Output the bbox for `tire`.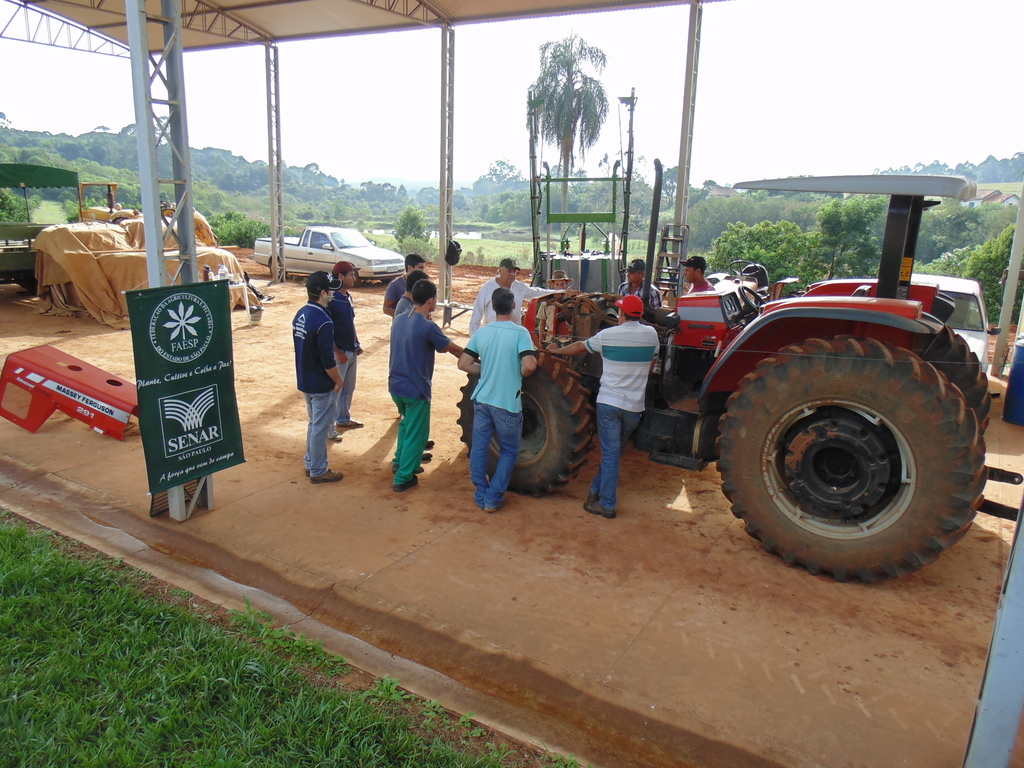
(left=269, top=256, right=283, bottom=278).
